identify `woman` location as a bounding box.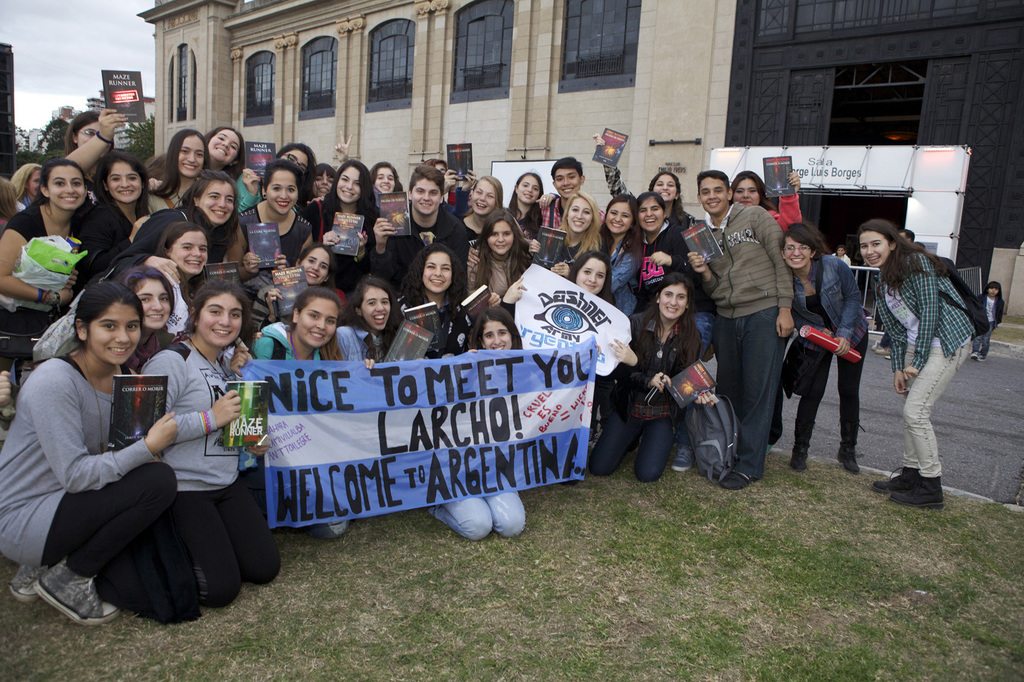
locate(465, 211, 532, 305).
